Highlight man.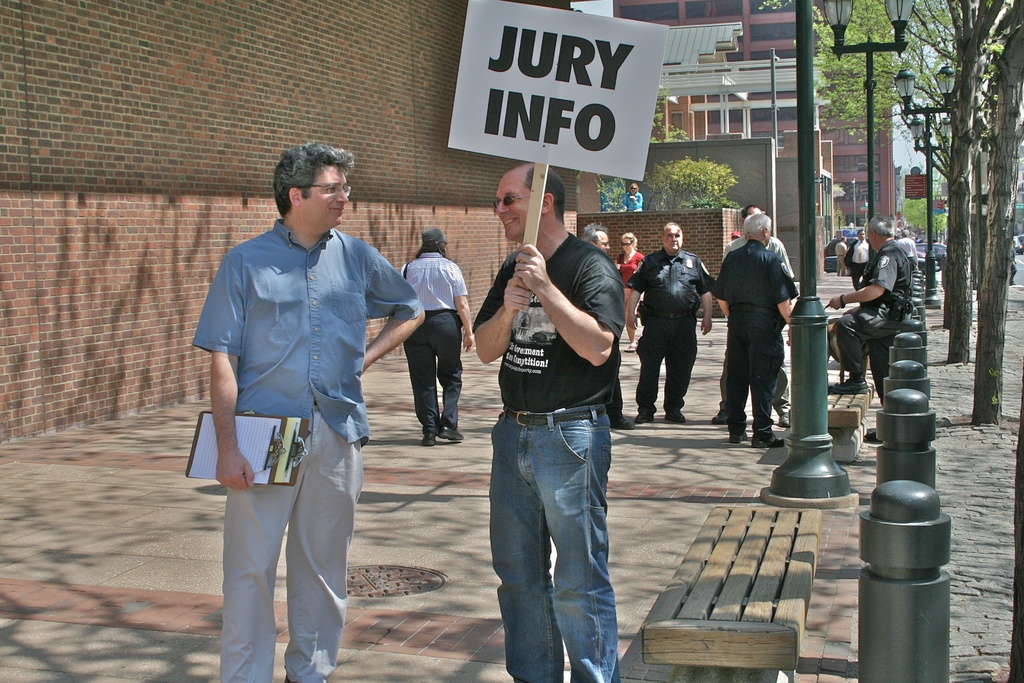
Highlighted region: left=827, top=214, right=911, bottom=402.
